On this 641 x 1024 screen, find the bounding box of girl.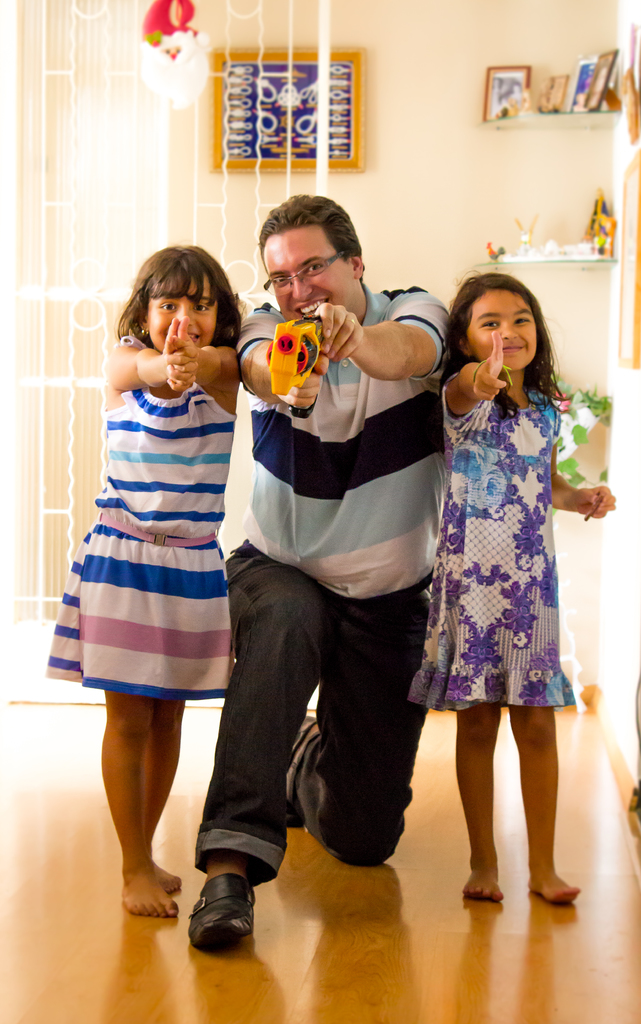
Bounding box: {"x1": 444, "y1": 274, "x2": 612, "y2": 904}.
